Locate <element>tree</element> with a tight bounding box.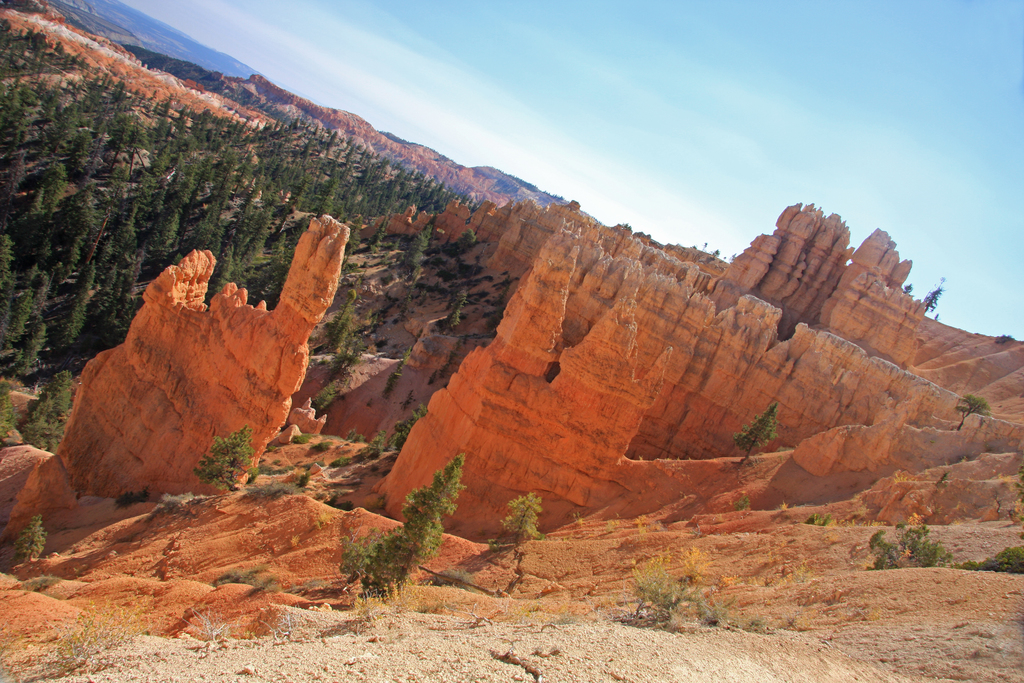
[925, 288, 942, 308].
